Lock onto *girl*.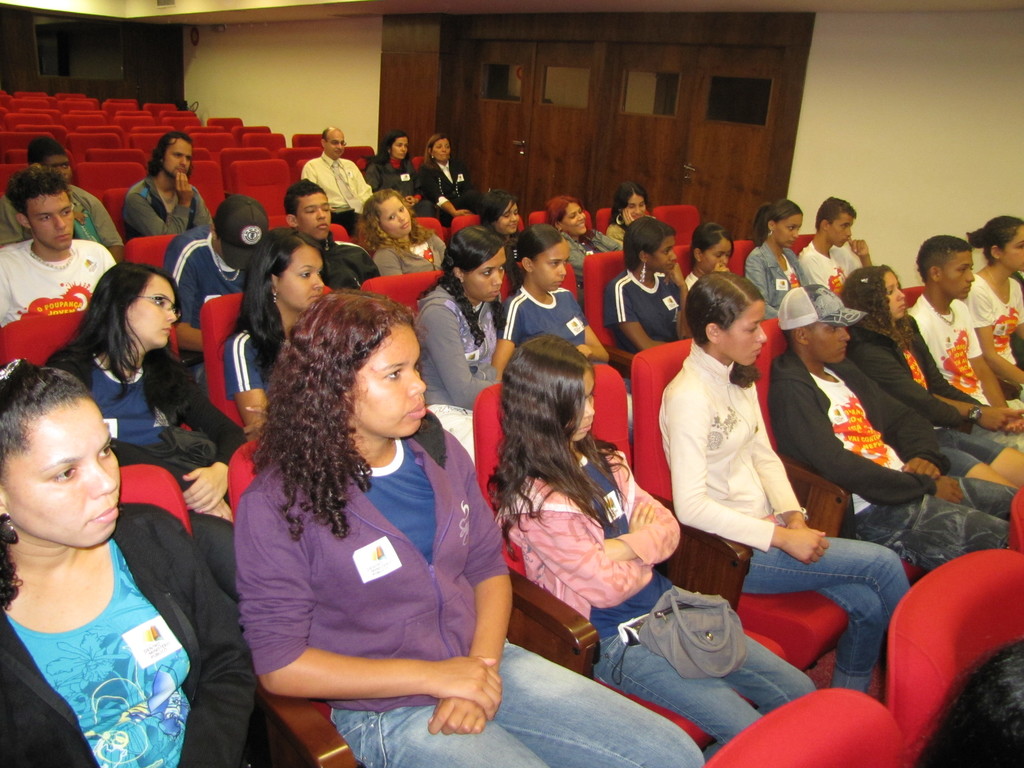
Locked: 682:222:735:292.
